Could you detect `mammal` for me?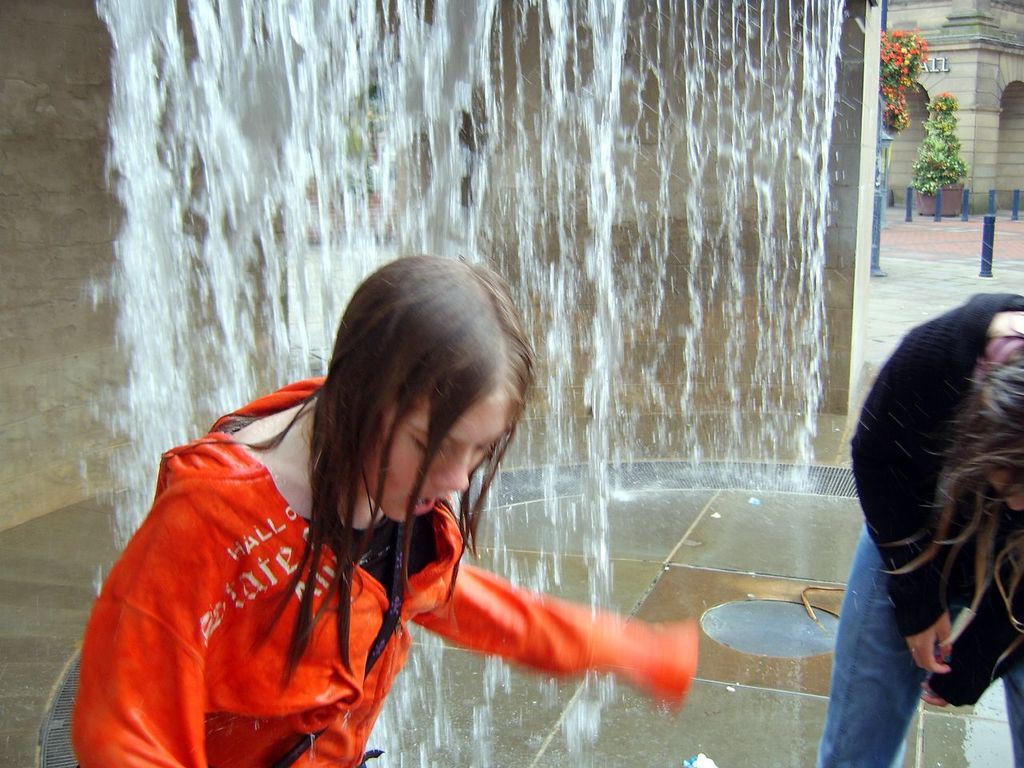
Detection result: (821, 290, 1023, 767).
